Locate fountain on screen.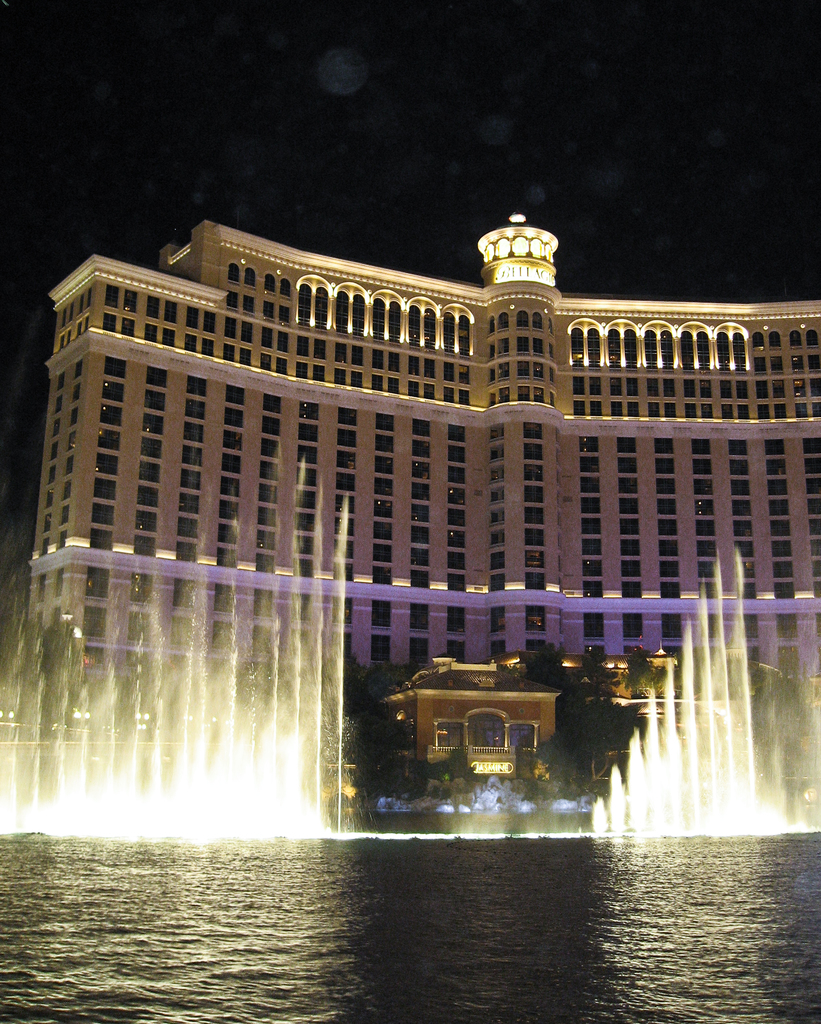
On screen at crop(0, 456, 402, 849).
